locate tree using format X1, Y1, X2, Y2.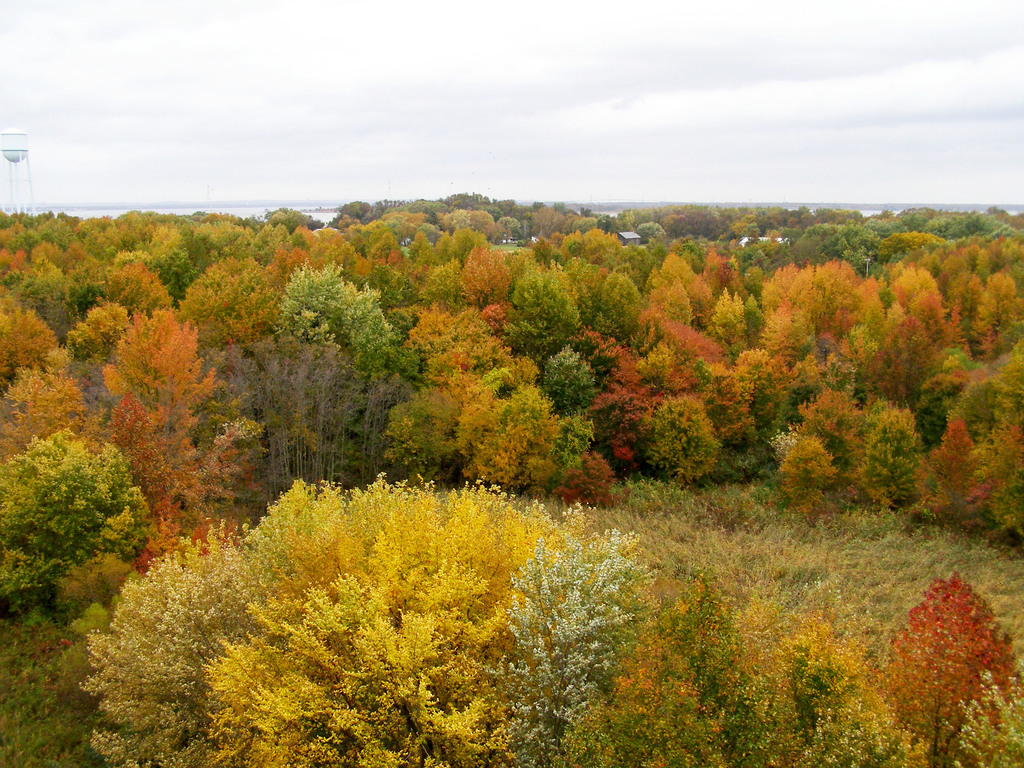
459, 241, 506, 294.
